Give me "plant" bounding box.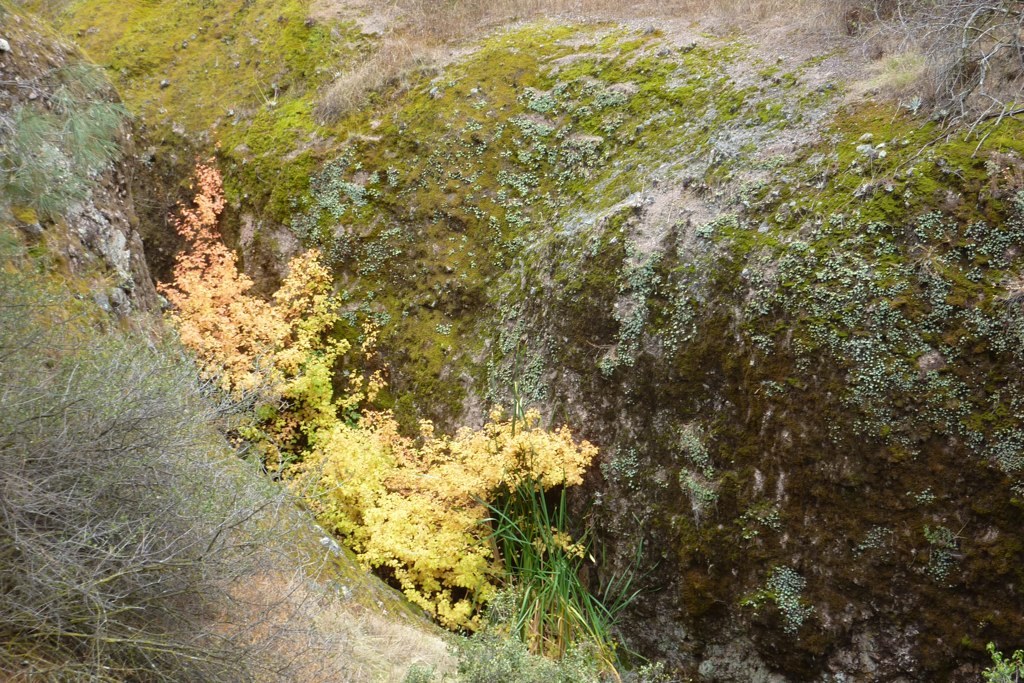
[398,580,670,682].
